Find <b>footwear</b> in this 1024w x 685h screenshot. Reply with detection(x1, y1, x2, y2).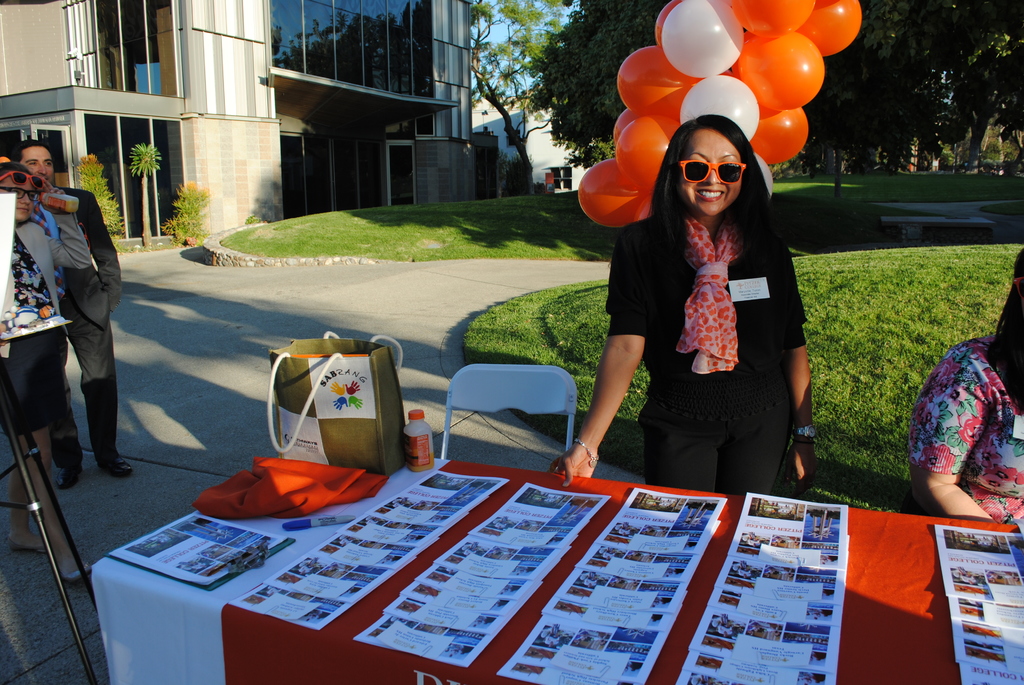
detection(6, 540, 52, 551).
